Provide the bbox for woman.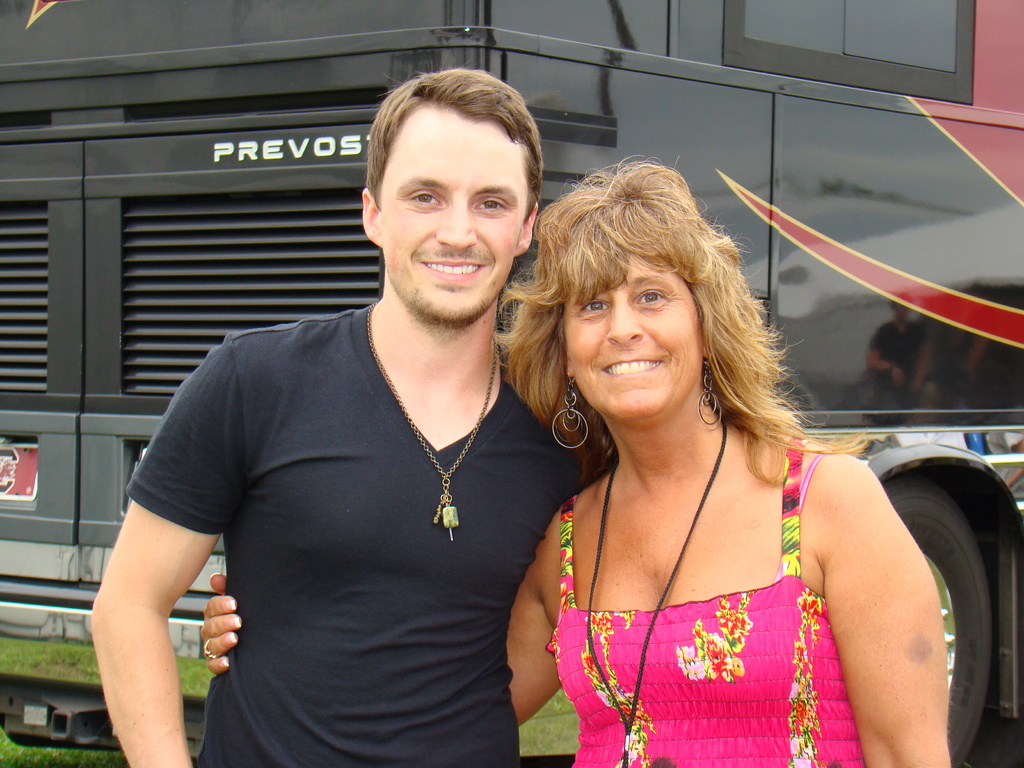
crop(499, 153, 941, 767).
